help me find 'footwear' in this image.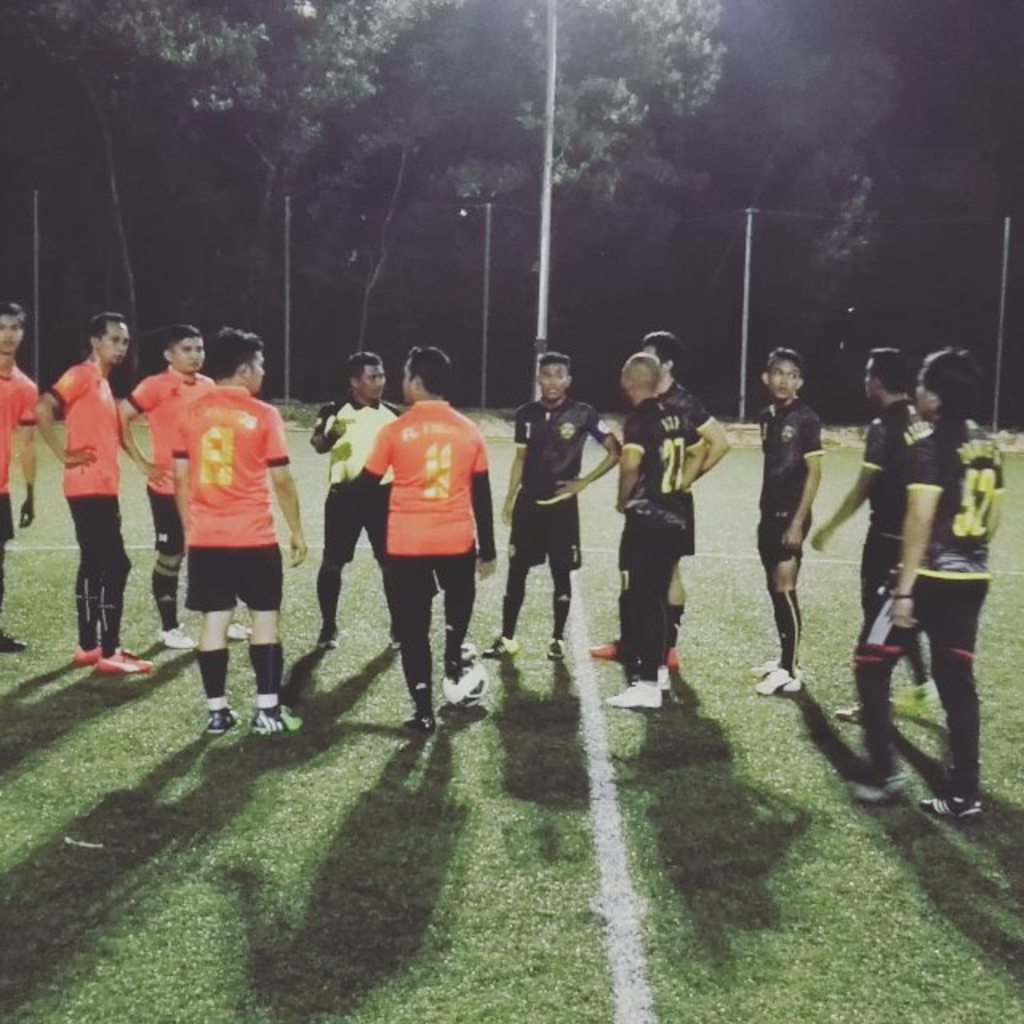
Found it: l=586, t=637, r=622, b=659.
